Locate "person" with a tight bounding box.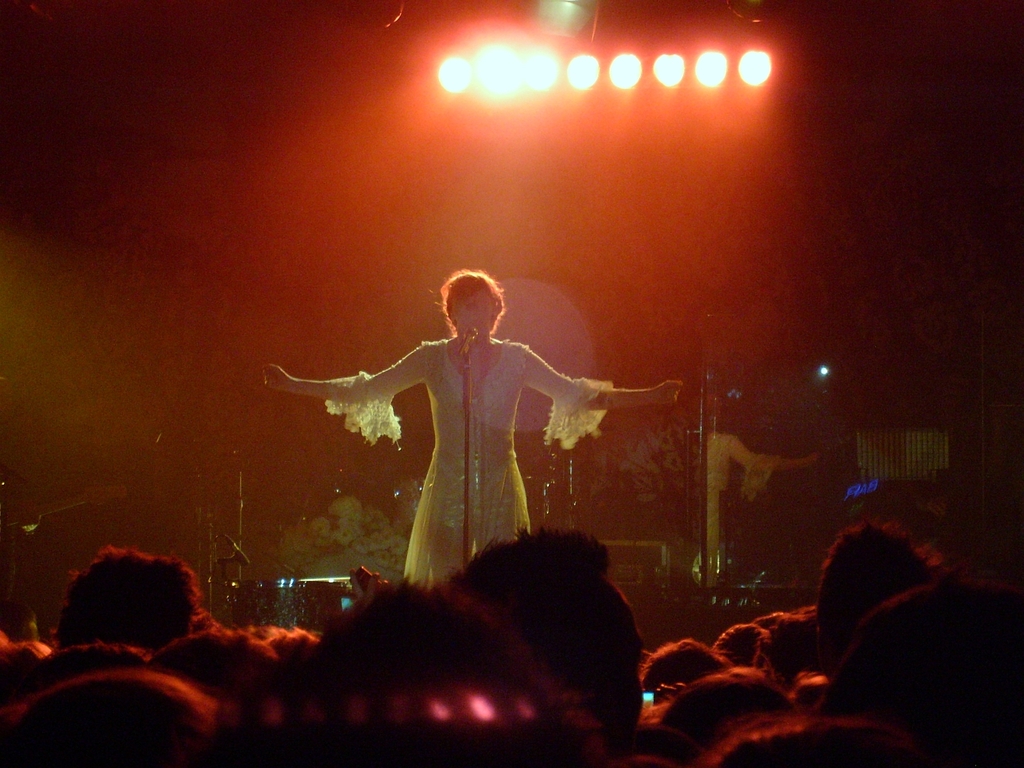
locate(281, 256, 643, 624).
